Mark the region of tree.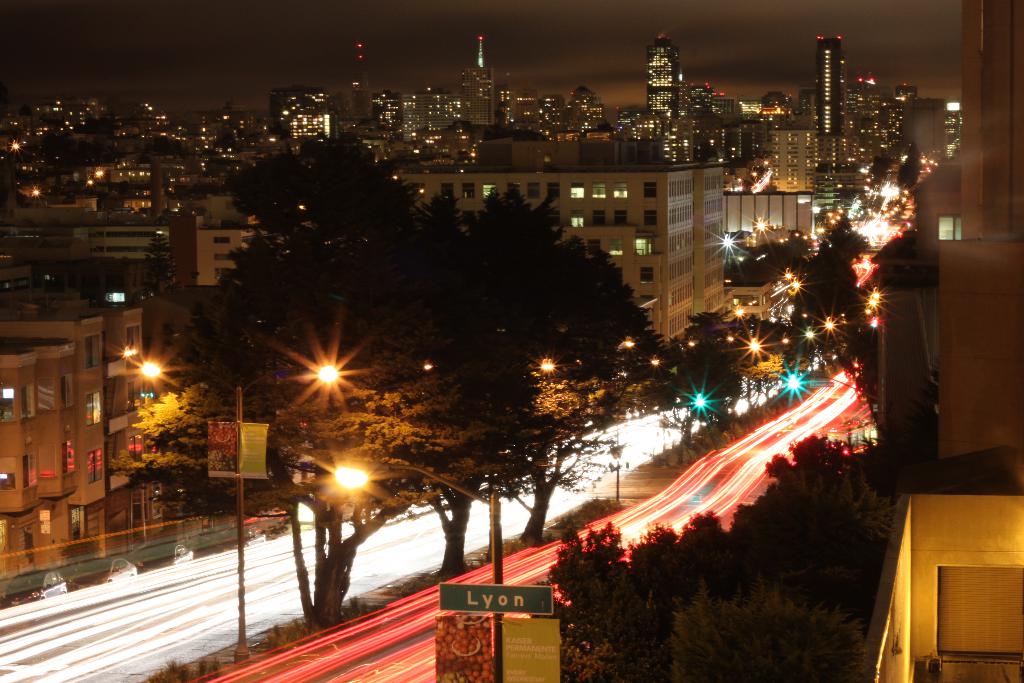
Region: locate(798, 226, 862, 297).
